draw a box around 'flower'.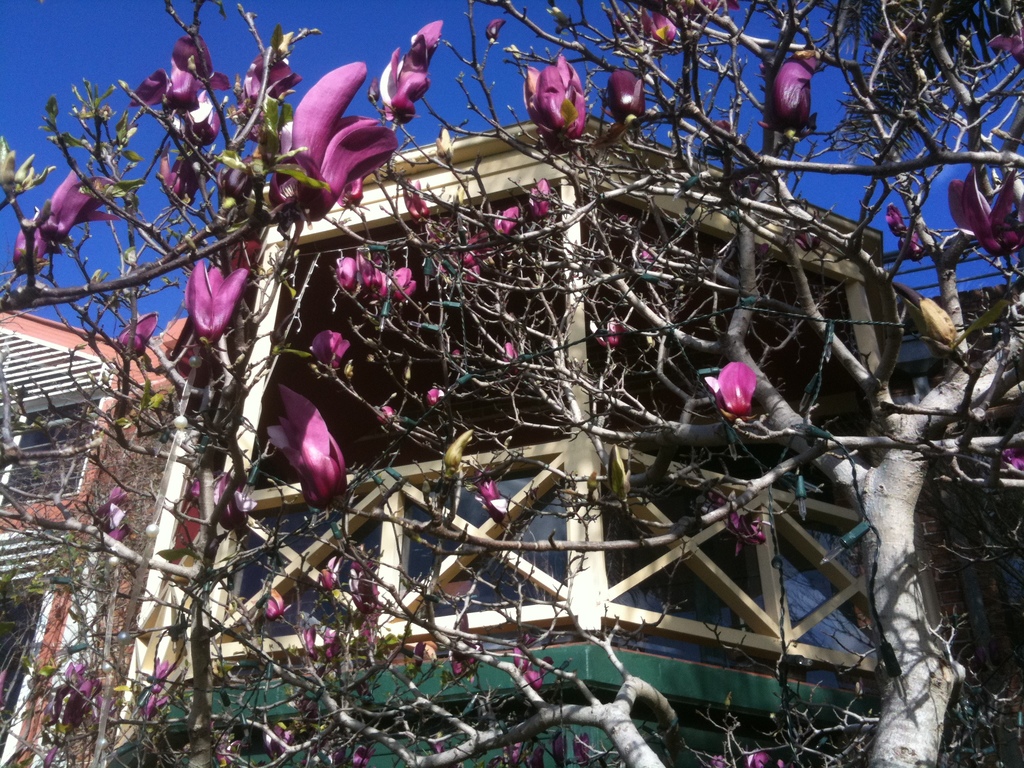
{"x1": 700, "y1": 361, "x2": 758, "y2": 423}.
